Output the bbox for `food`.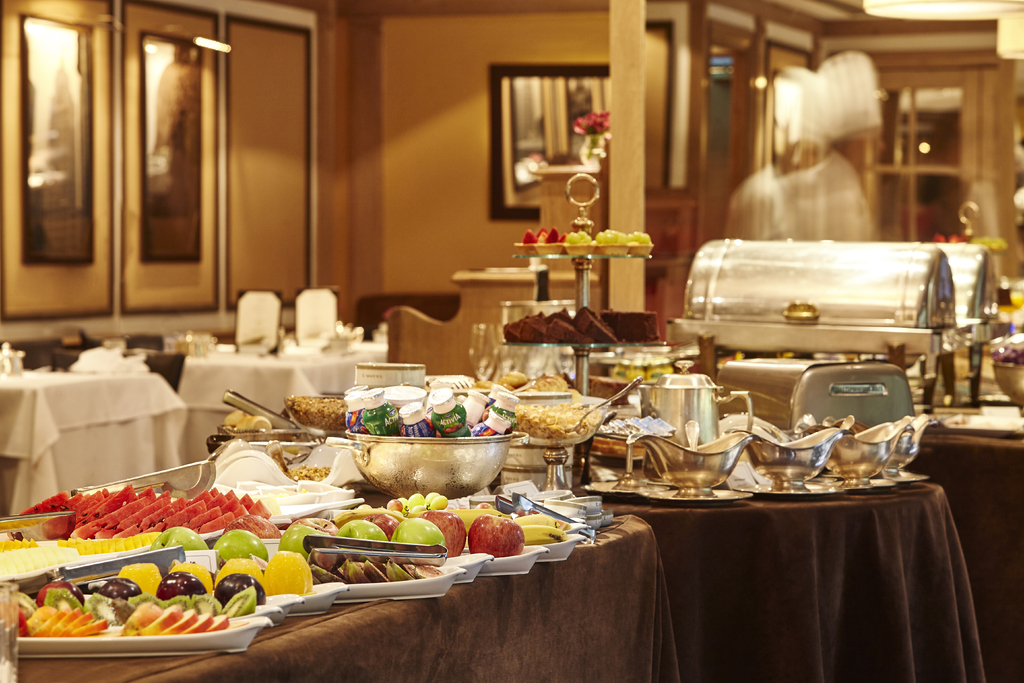
detection(221, 411, 273, 432).
